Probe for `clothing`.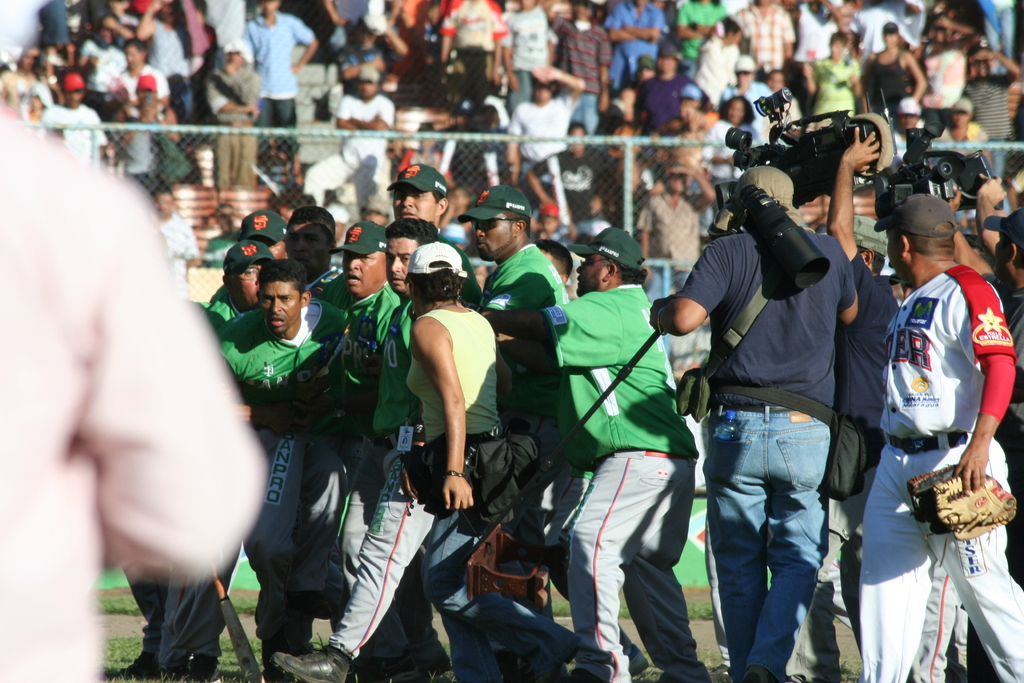
Probe result: bbox(404, 297, 575, 681).
